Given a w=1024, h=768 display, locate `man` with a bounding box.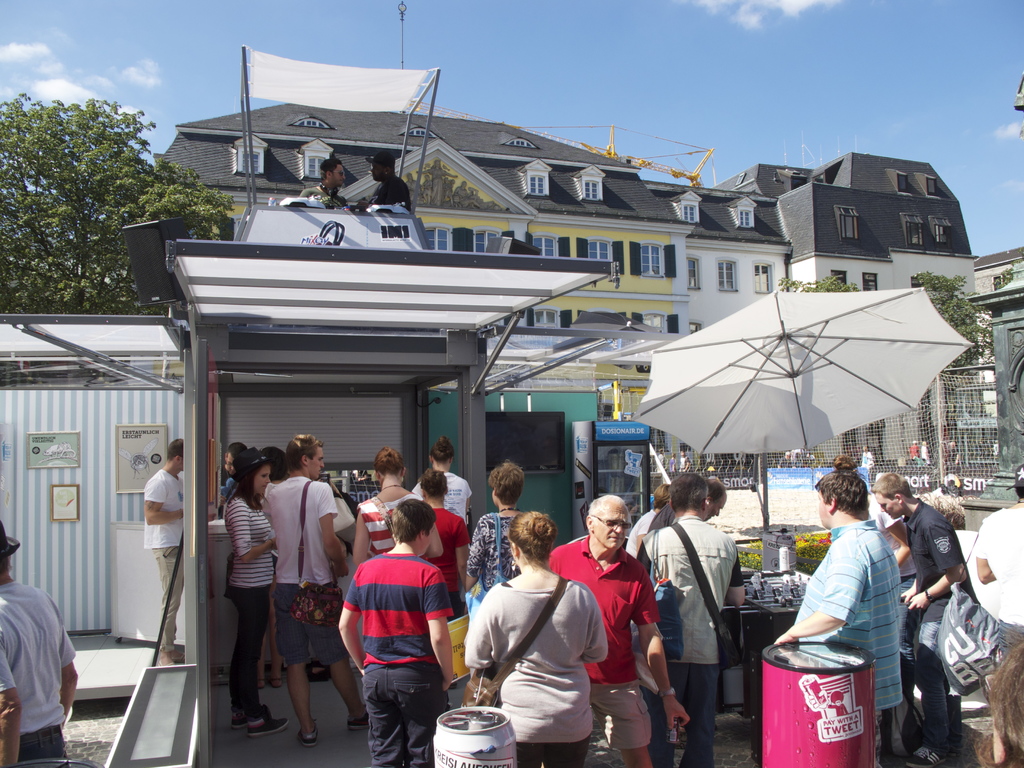
Located: pyautogui.locateOnScreen(338, 498, 455, 767).
